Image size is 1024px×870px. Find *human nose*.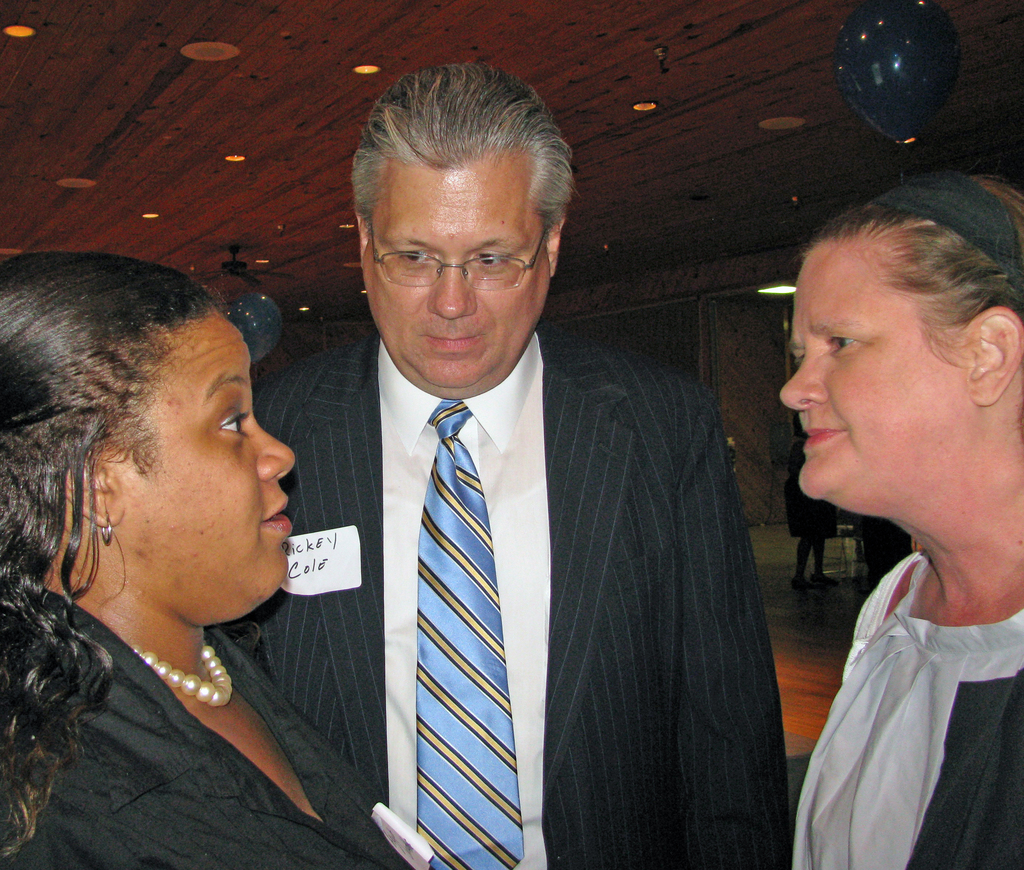
x1=250, y1=414, x2=295, y2=477.
